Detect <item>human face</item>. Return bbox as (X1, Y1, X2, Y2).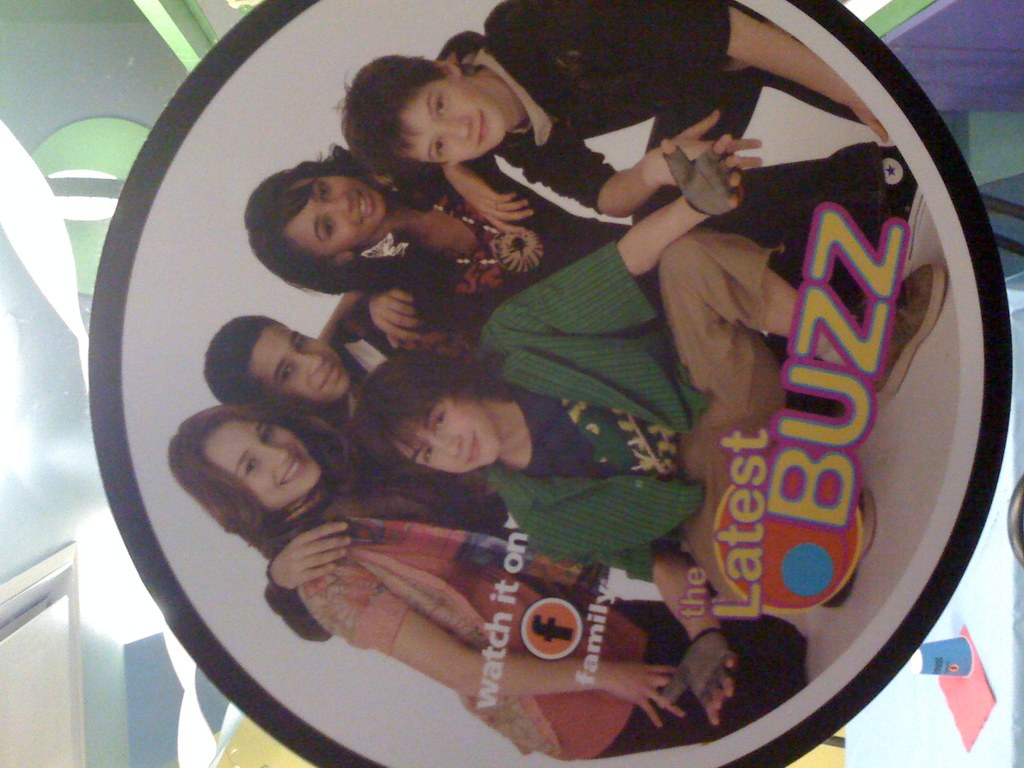
(403, 71, 506, 159).
